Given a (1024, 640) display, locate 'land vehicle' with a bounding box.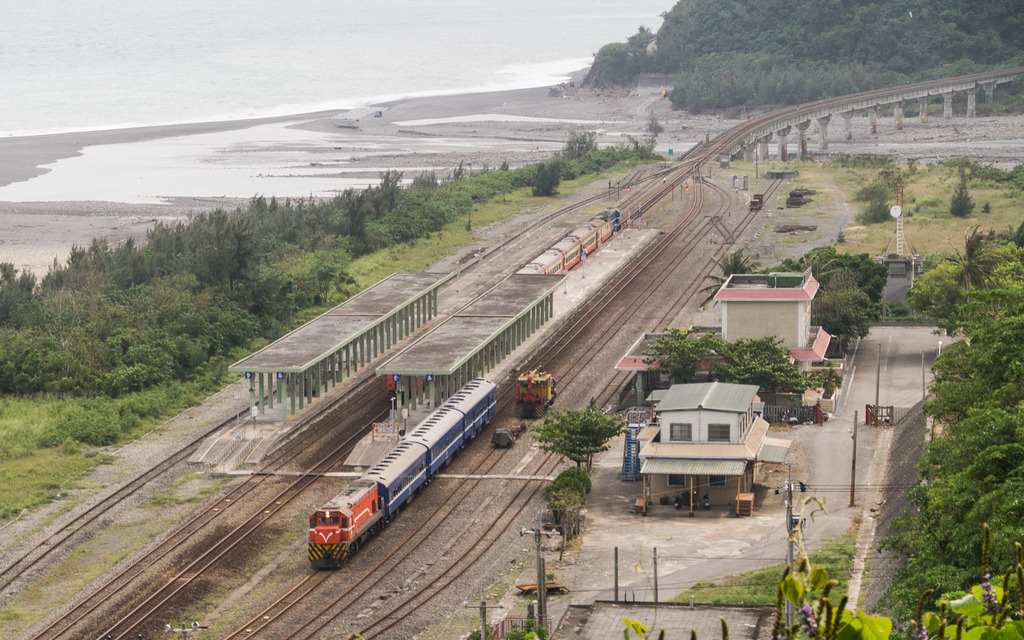
Located: BBox(518, 216, 626, 278).
